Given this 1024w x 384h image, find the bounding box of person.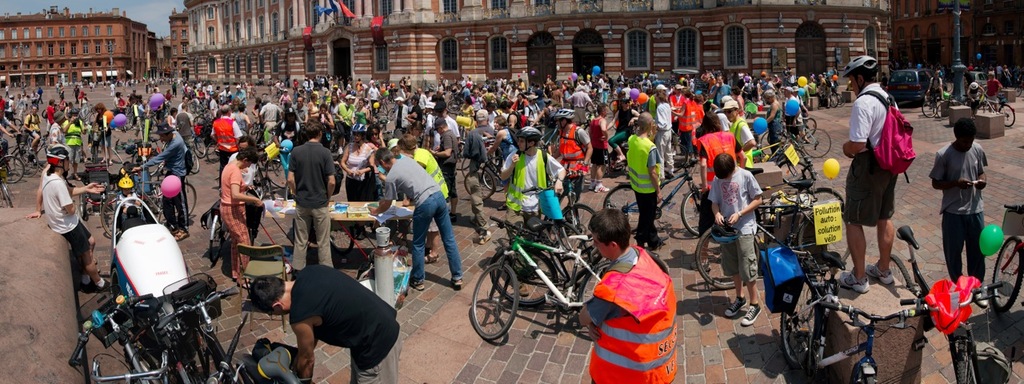
(left=930, top=118, right=994, bottom=295).
